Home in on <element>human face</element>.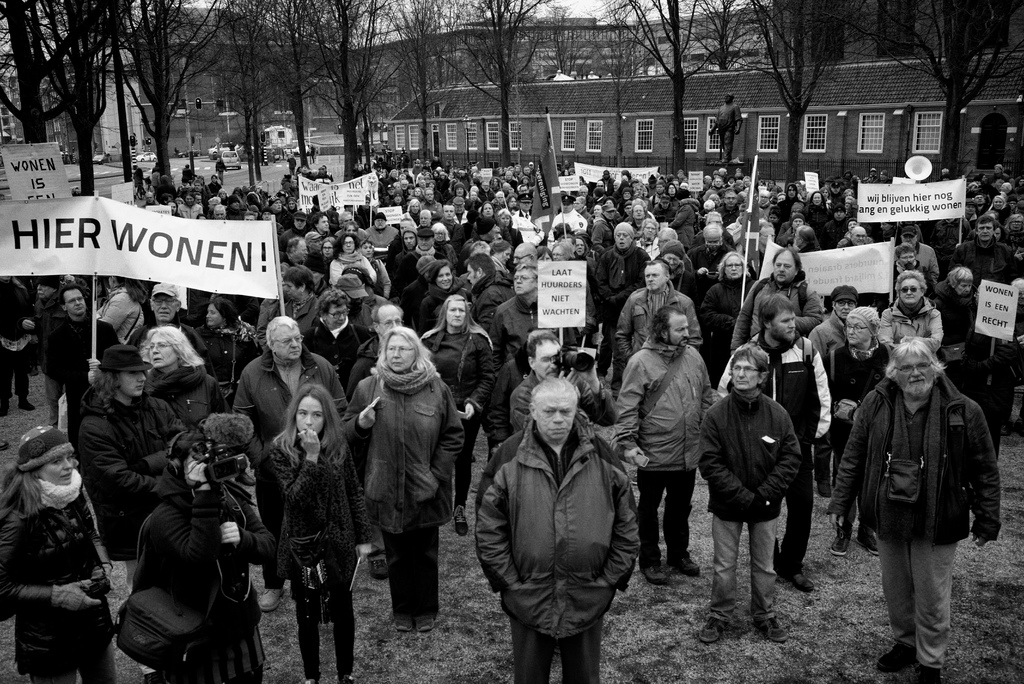
Homed in at 231:201:236:209.
